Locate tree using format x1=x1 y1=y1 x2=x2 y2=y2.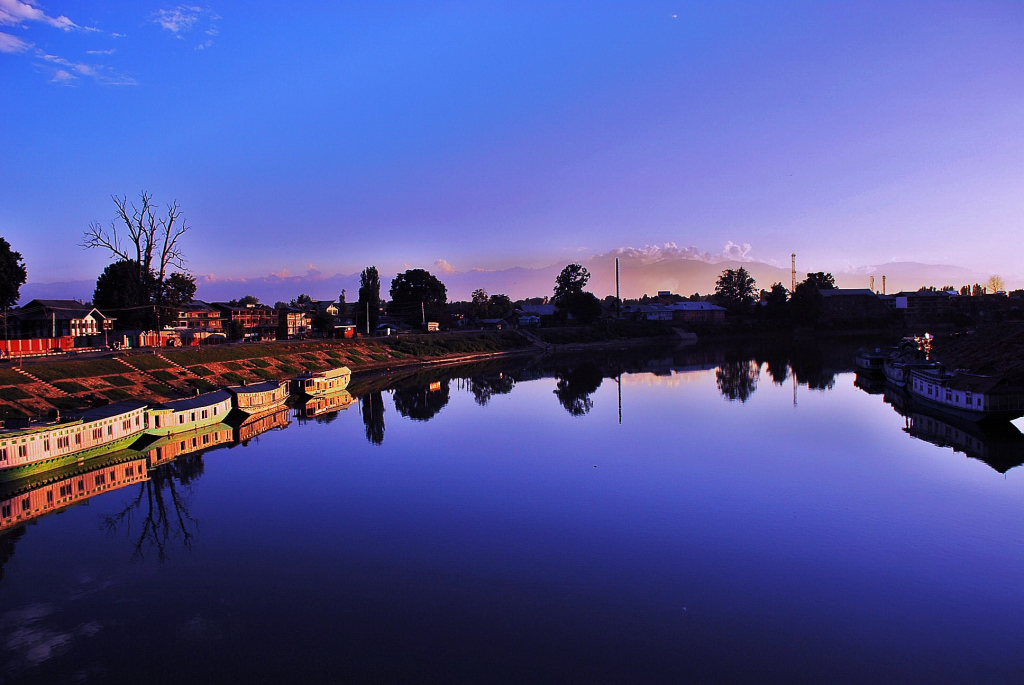
x1=714 y1=265 x2=755 y2=315.
